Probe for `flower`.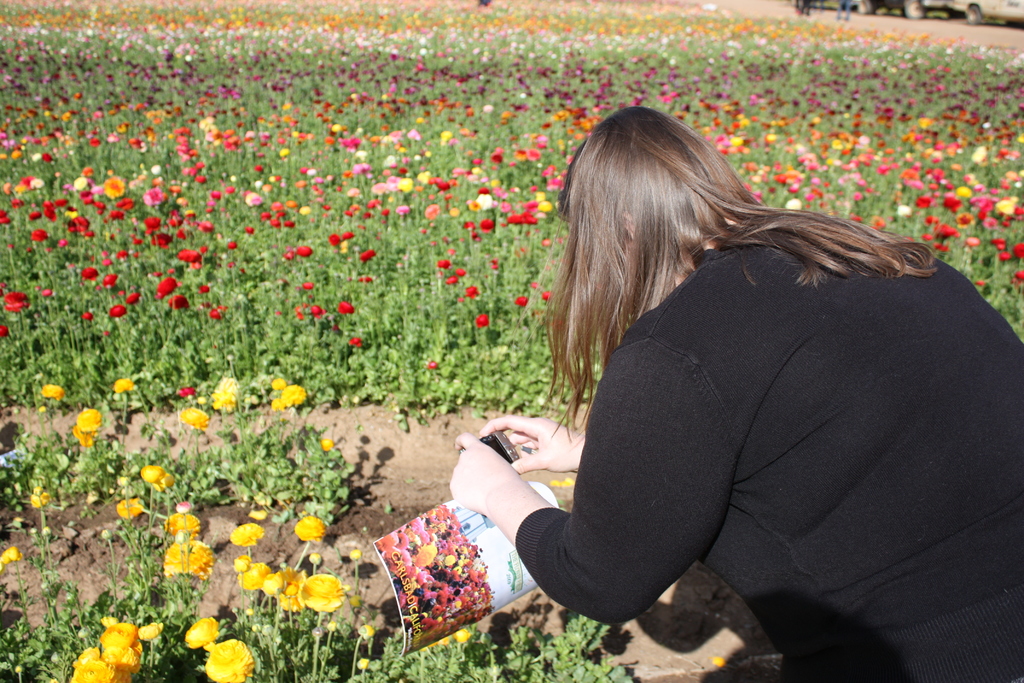
Probe result: box=[425, 358, 440, 371].
